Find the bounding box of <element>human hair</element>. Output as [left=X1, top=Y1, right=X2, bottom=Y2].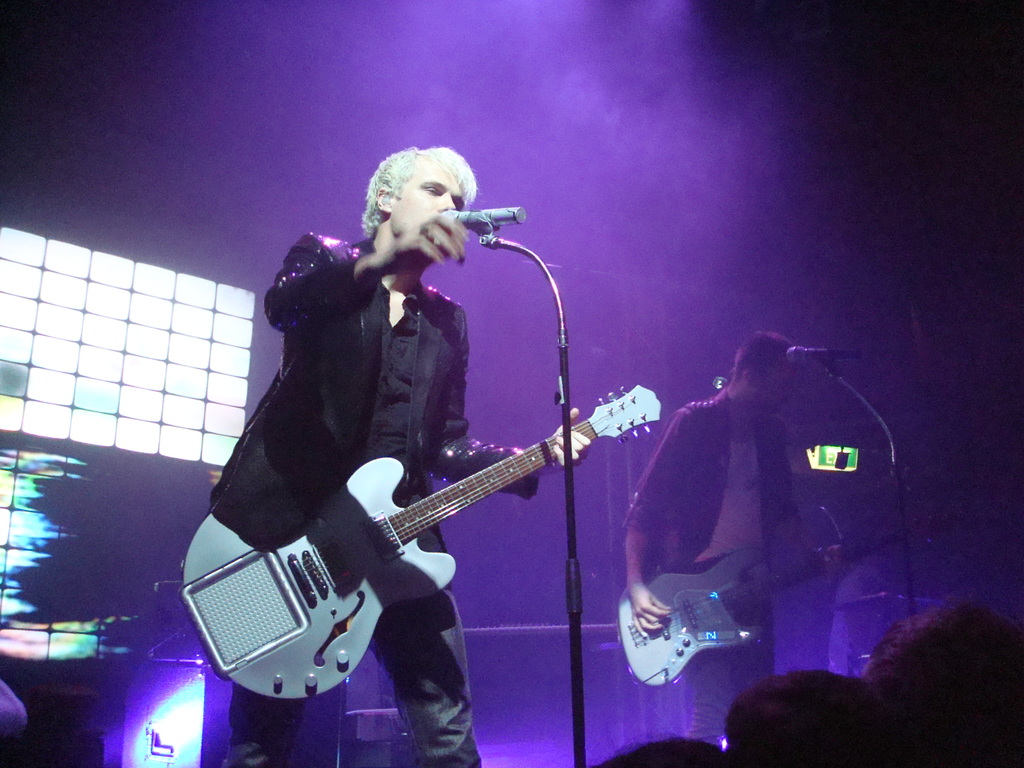
[left=718, top=669, right=900, bottom=767].
